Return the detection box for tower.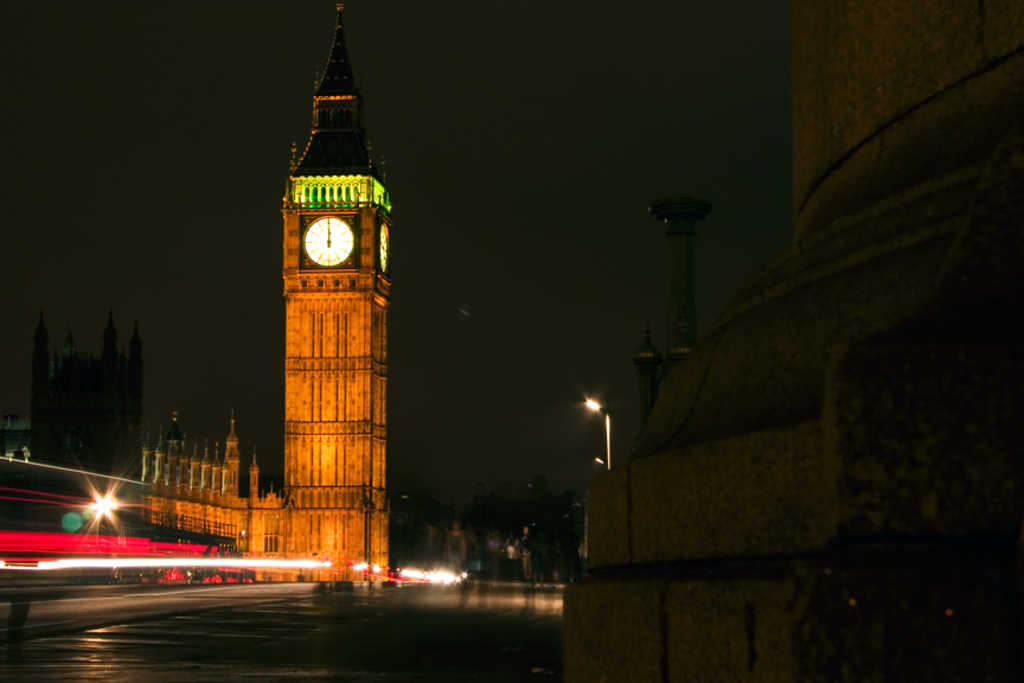
box=[9, 262, 166, 486].
